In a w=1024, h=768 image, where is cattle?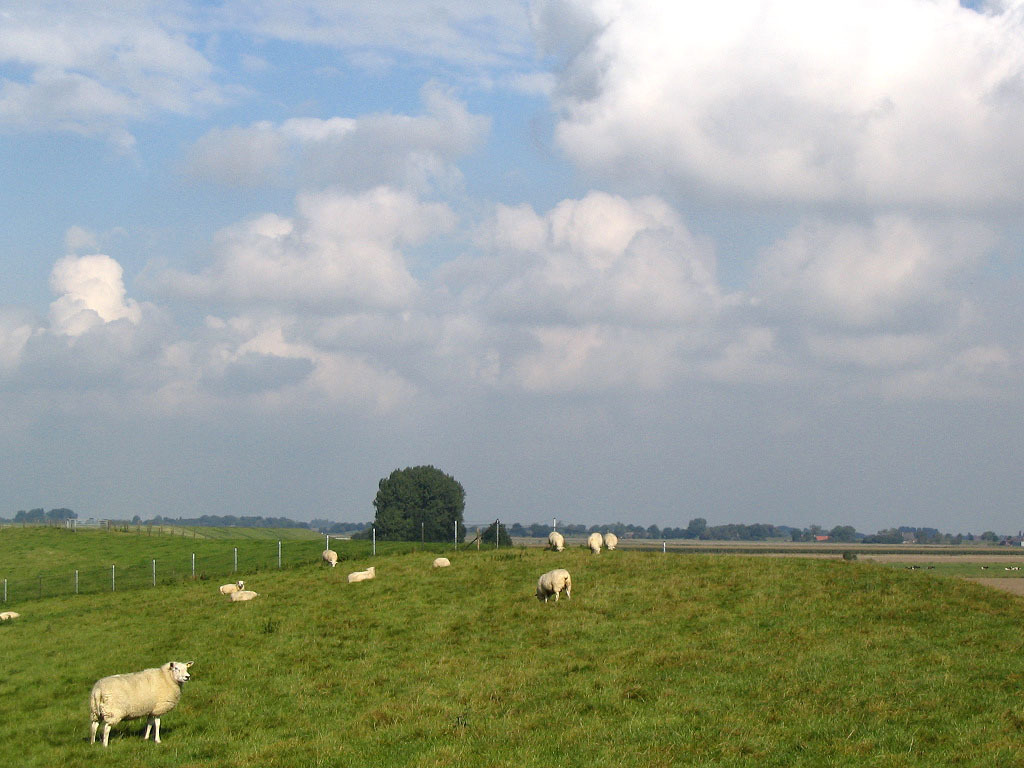
crop(0, 605, 16, 625).
